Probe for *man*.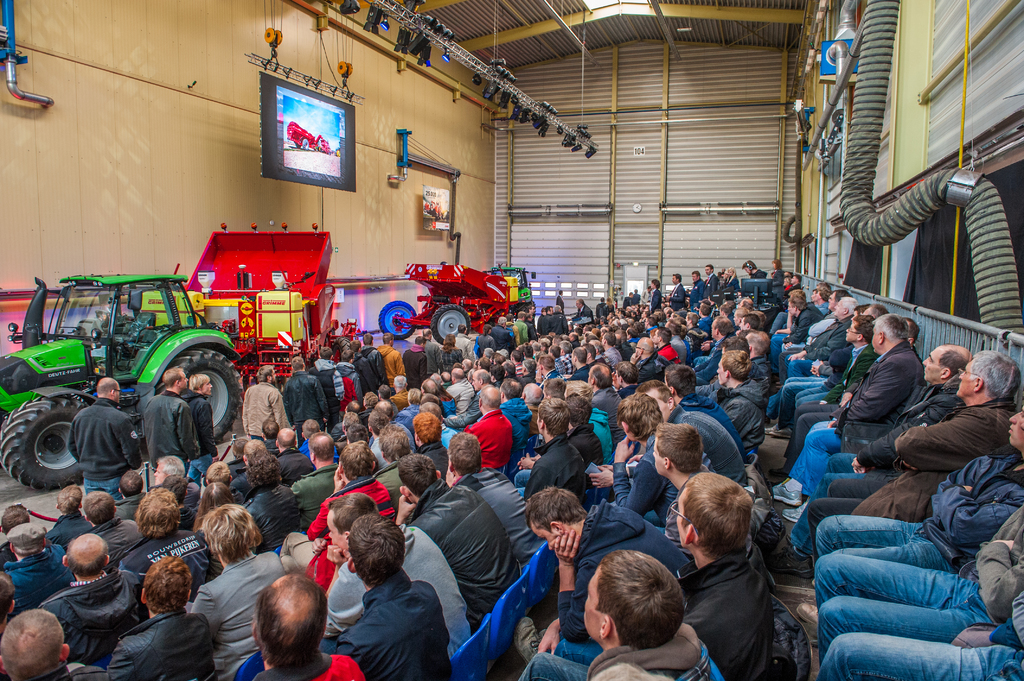
Probe result: {"left": 341, "top": 353, "right": 360, "bottom": 397}.
